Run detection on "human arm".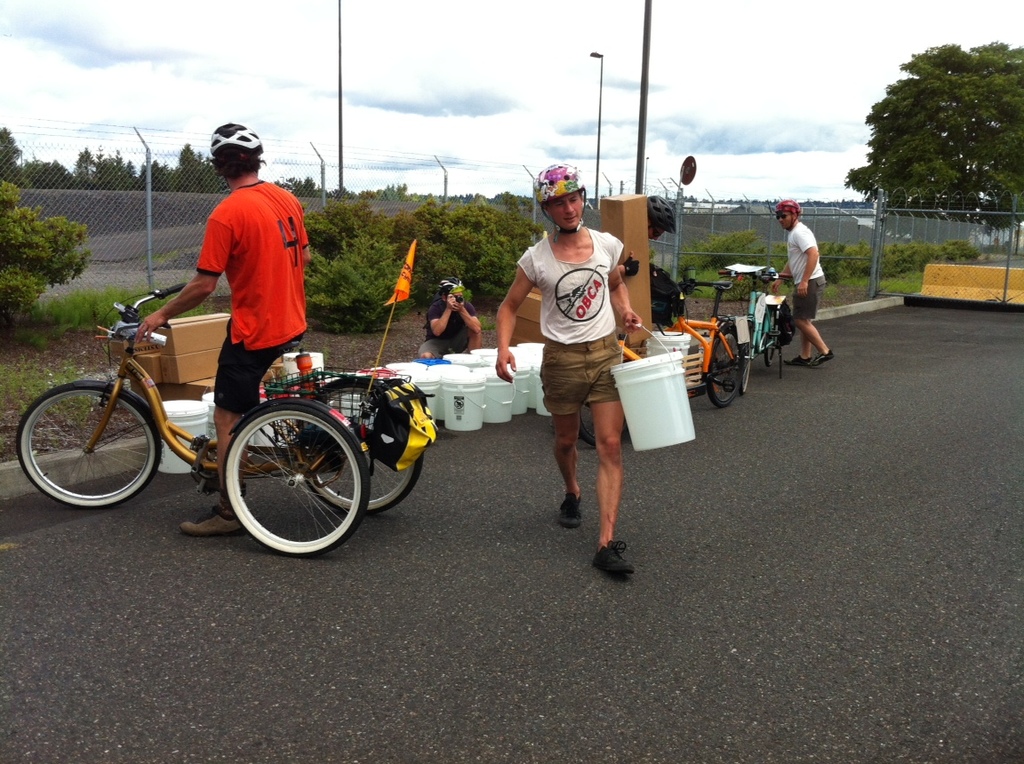
Result: (796, 226, 820, 302).
